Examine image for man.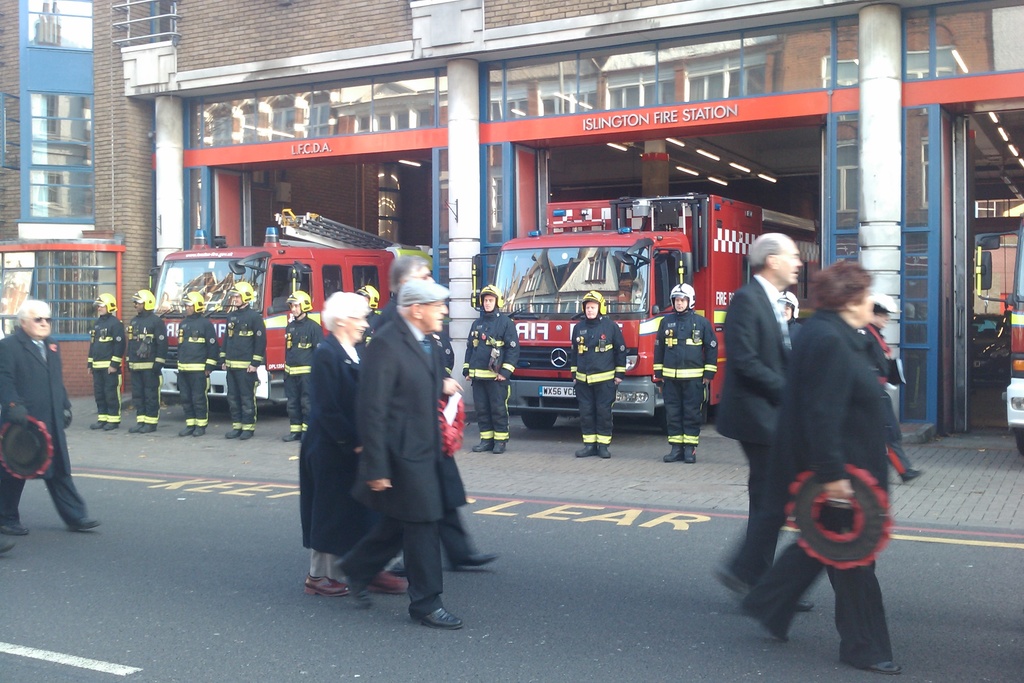
Examination result: bbox=(783, 286, 806, 338).
